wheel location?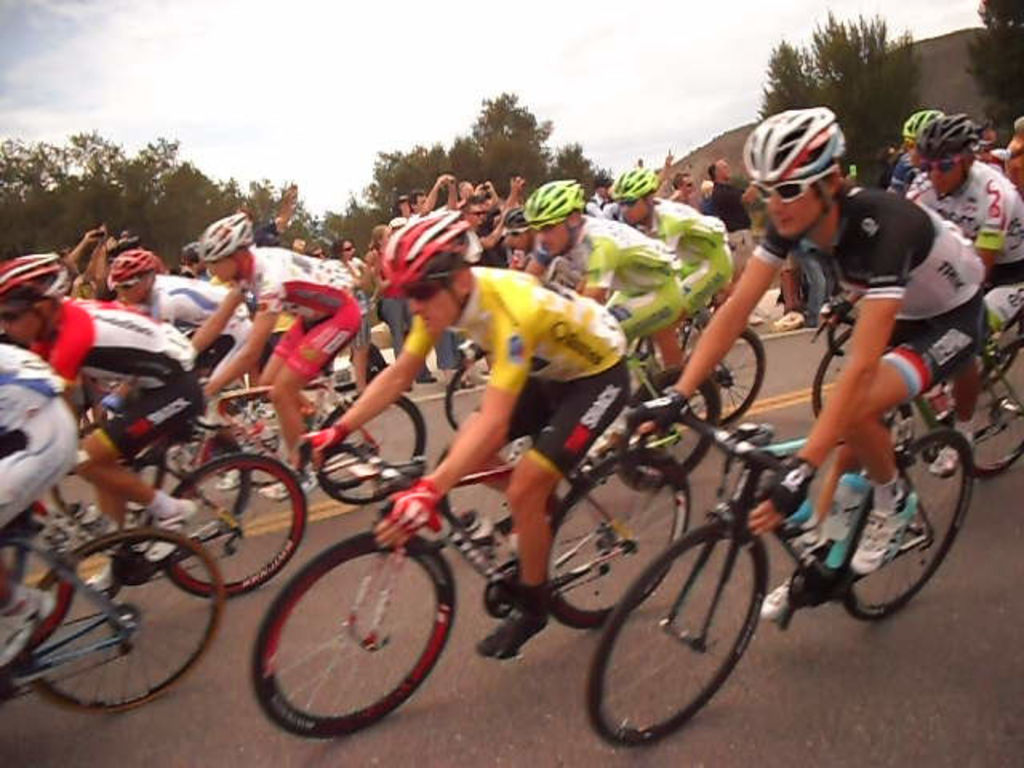
250:536:456:734
